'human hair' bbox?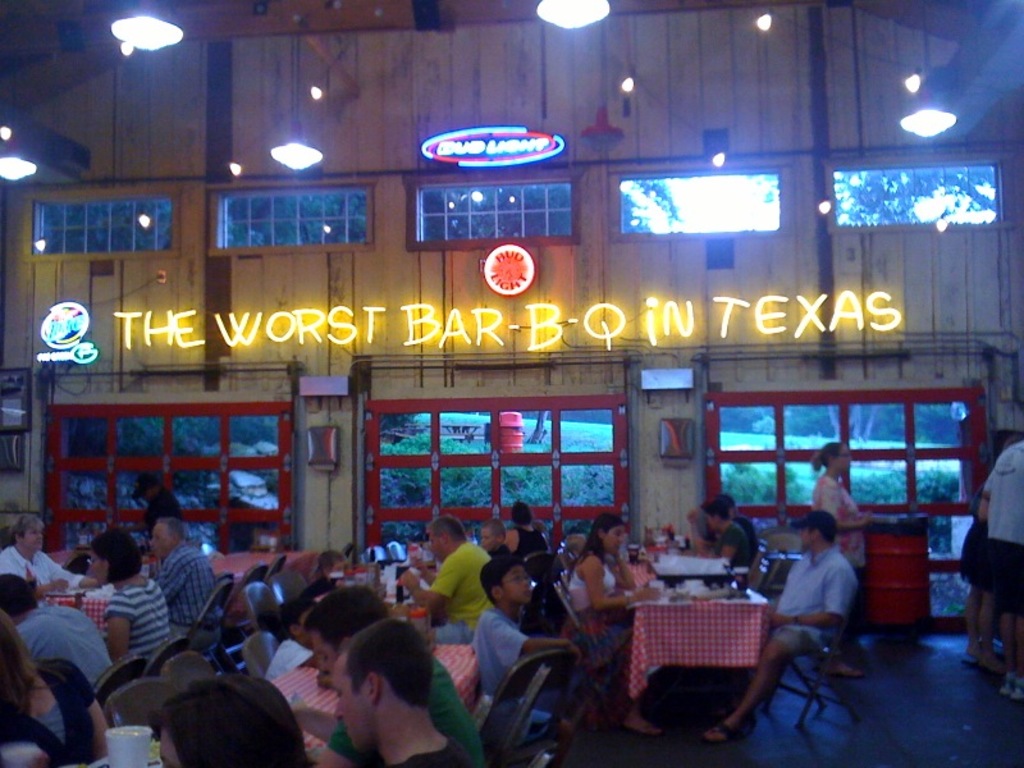
<region>6, 509, 46, 541</region>
